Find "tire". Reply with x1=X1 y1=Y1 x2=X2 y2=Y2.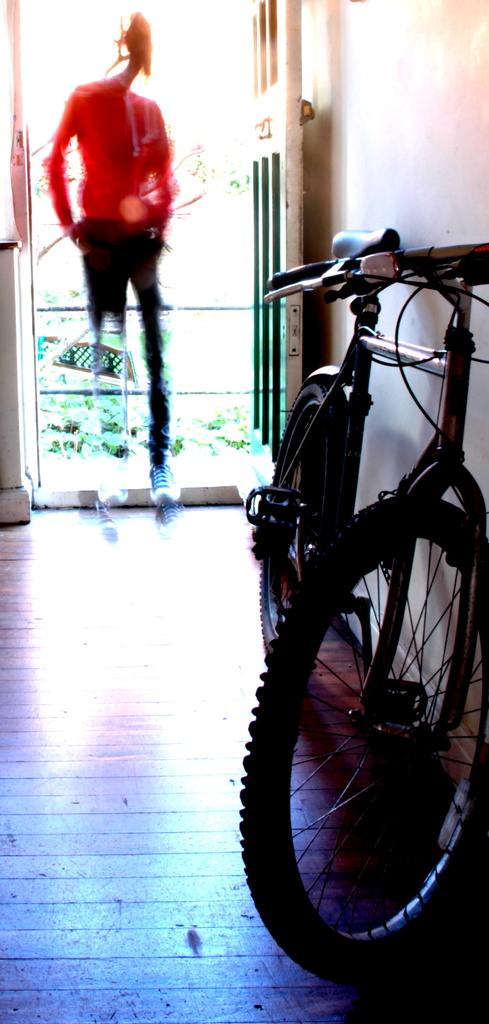
x1=222 y1=383 x2=330 y2=691.
